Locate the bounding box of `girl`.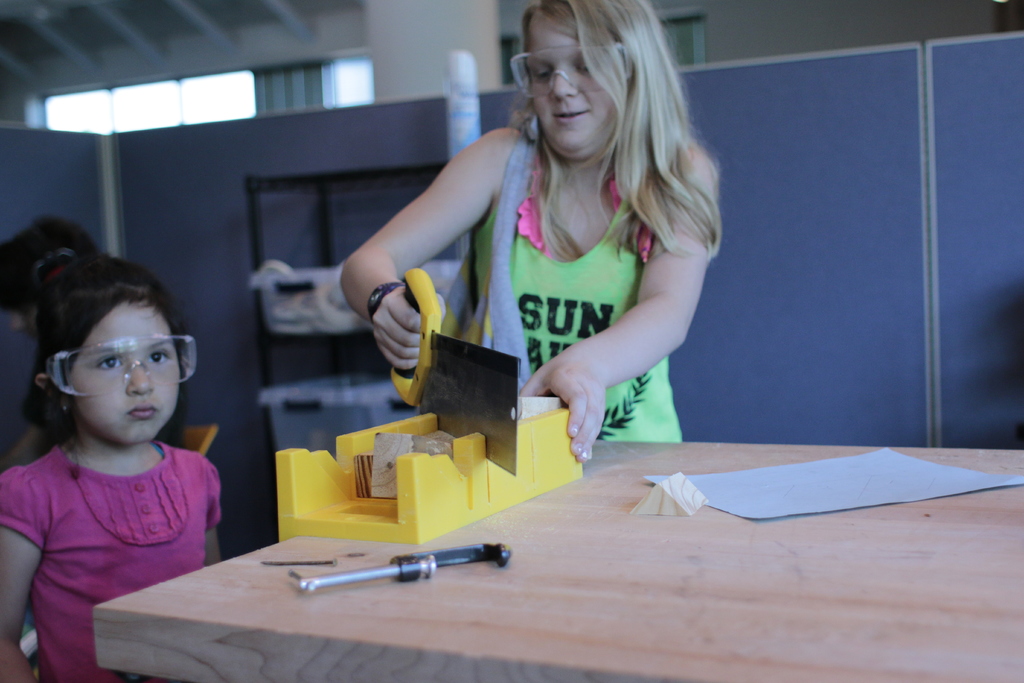
Bounding box: <region>336, 0, 719, 464</region>.
